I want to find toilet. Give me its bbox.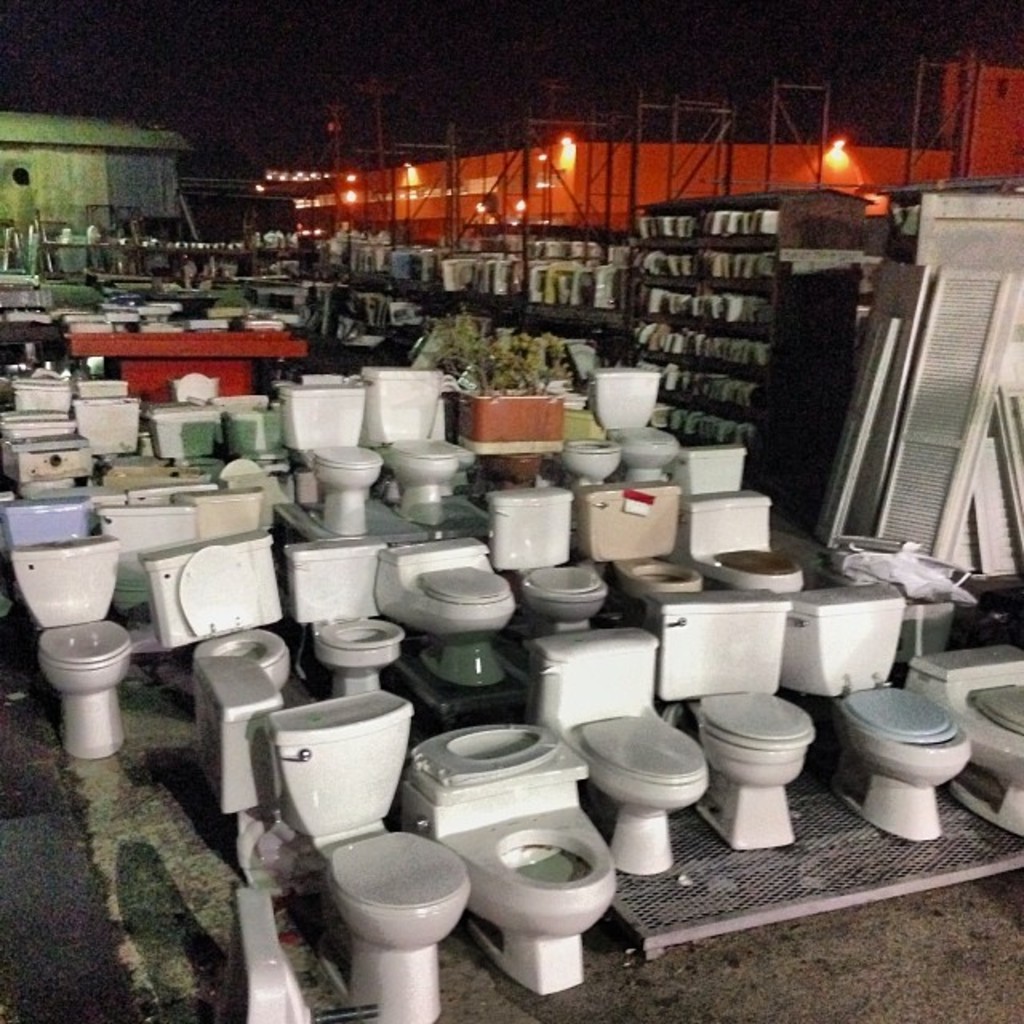
Rect(842, 662, 973, 838).
